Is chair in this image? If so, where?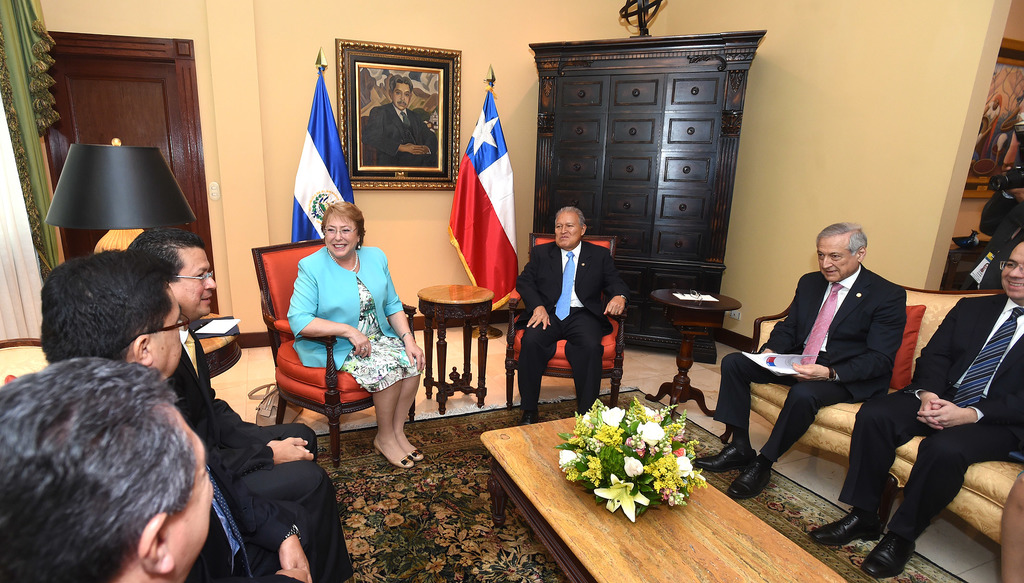
Yes, at locate(504, 233, 626, 412).
